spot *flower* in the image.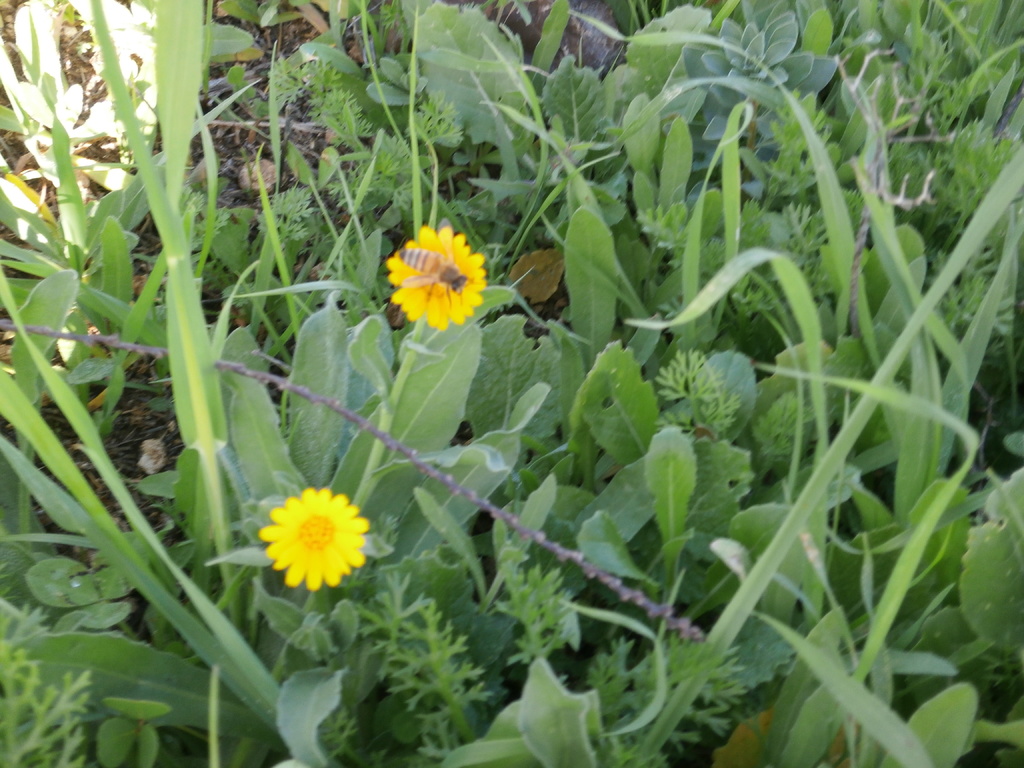
*flower* found at left=382, top=227, right=483, bottom=325.
